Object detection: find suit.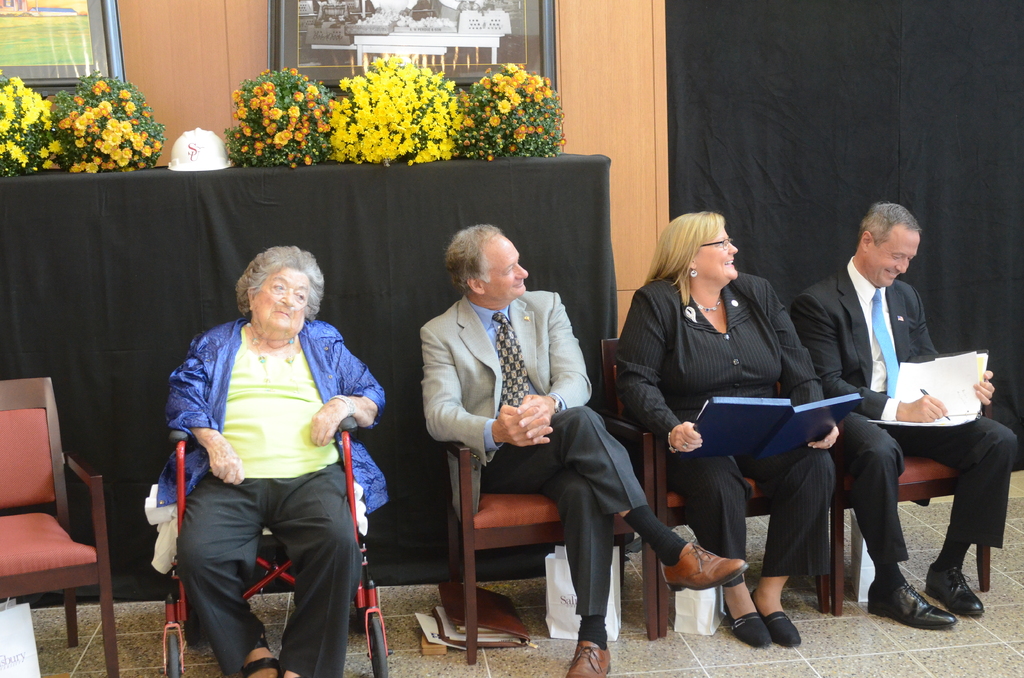
615:280:837:590.
